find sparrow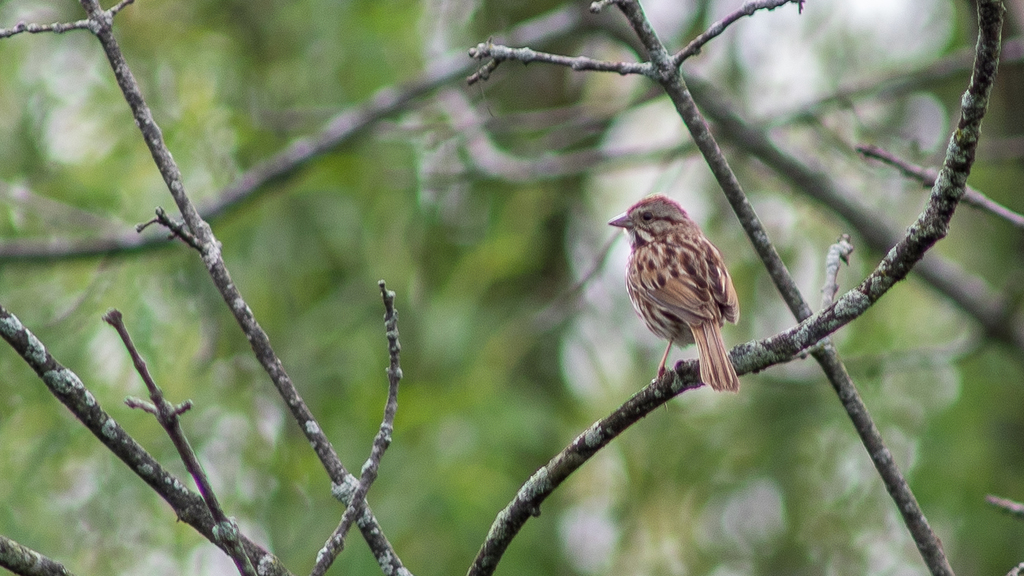
rect(608, 190, 738, 393)
